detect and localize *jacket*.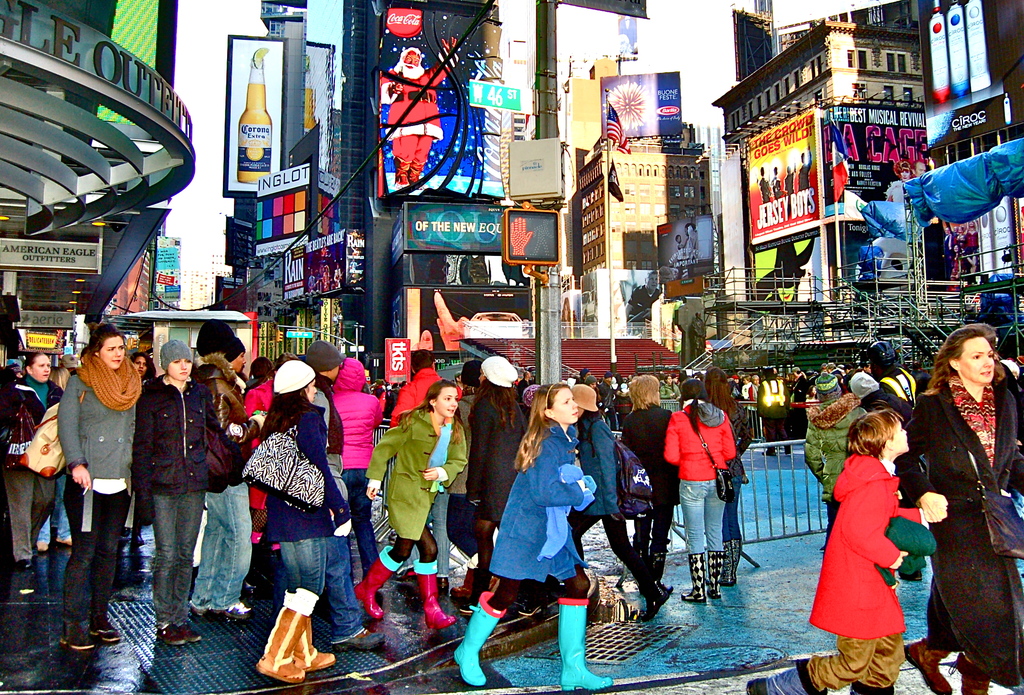
Localized at 194,370,268,494.
